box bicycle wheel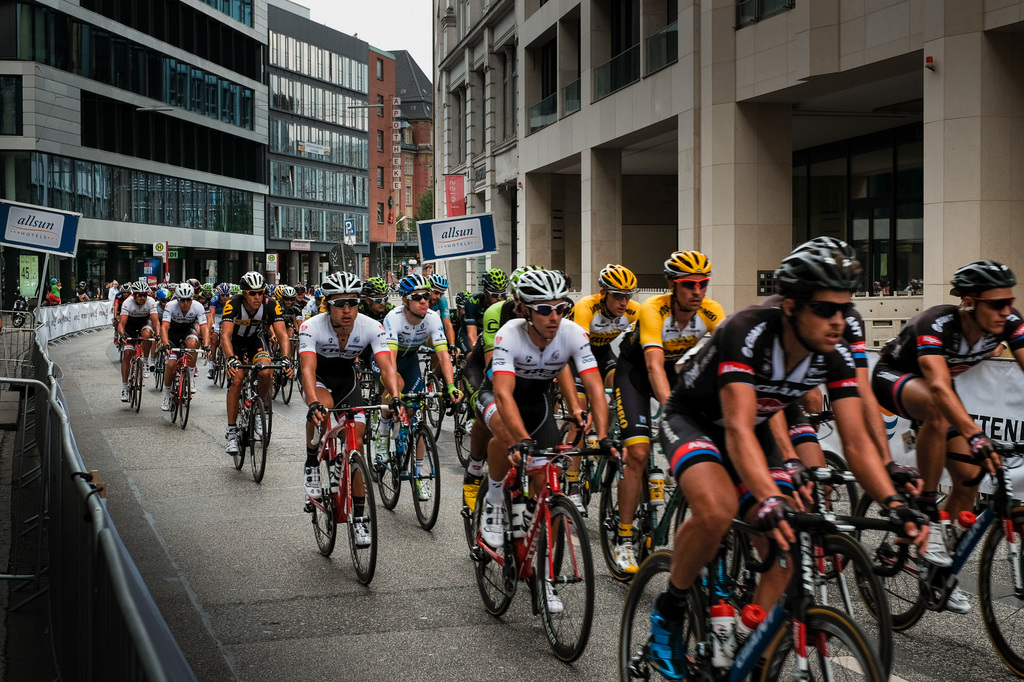
x1=817 y1=539 x2=895 y2=681
